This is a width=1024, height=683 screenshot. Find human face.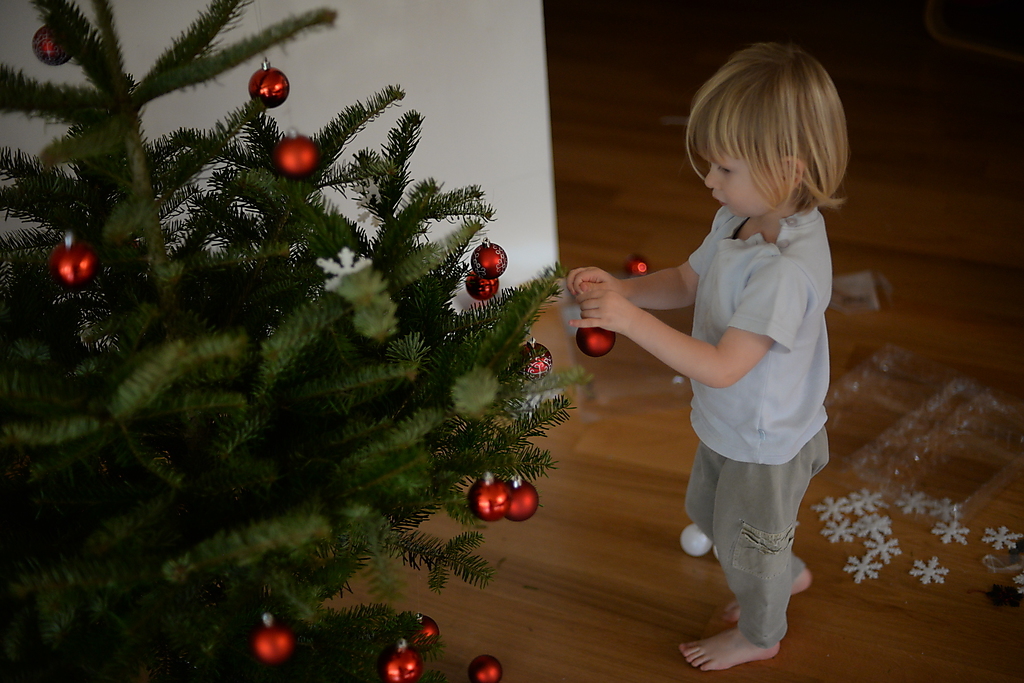
Bounding box: [702,151,781,216].
